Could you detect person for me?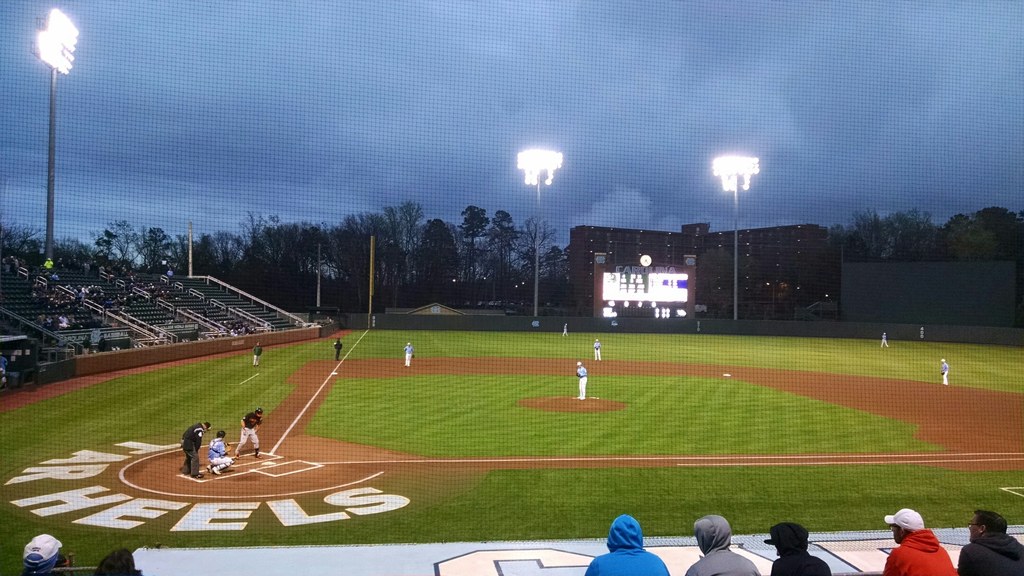
Detection result: [203, 428, 234, 474].
